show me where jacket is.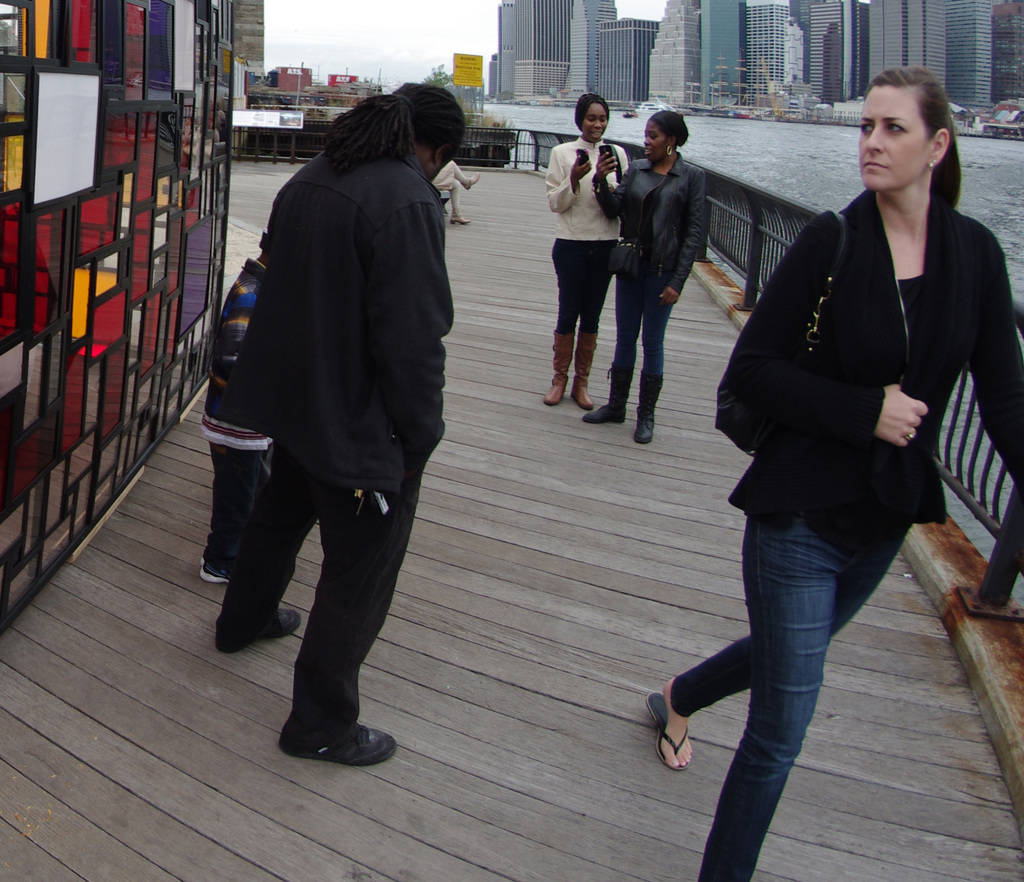
jacket is at pyautogui.locateOnScreen(698, 137, 998, 602).
